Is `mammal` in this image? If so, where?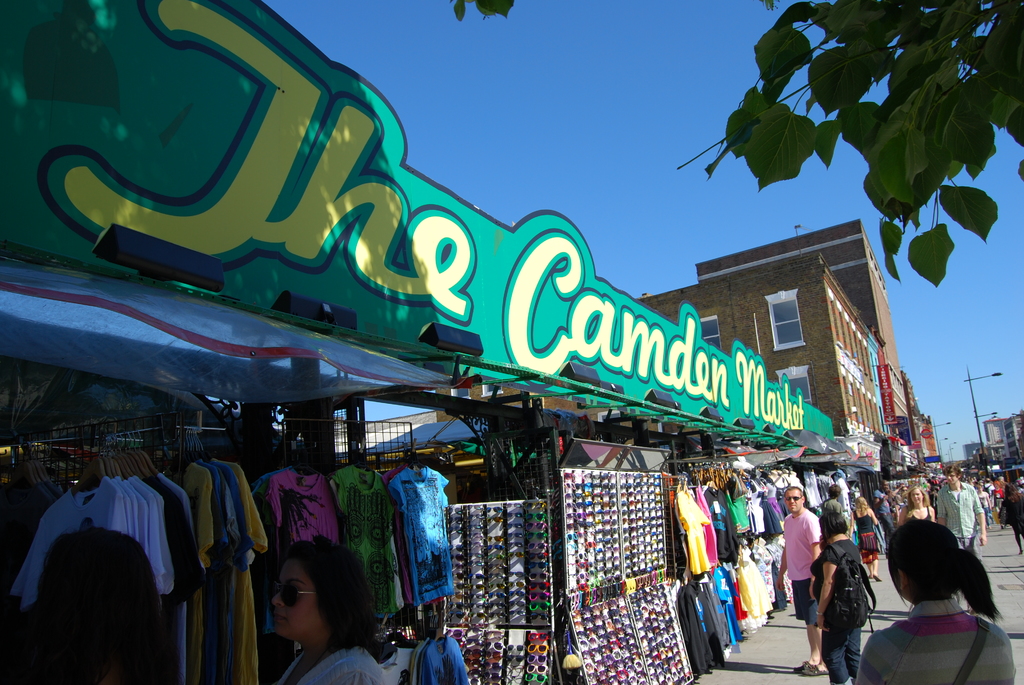
Yes, at [left=849, top=494, right=879, bottom=581].
